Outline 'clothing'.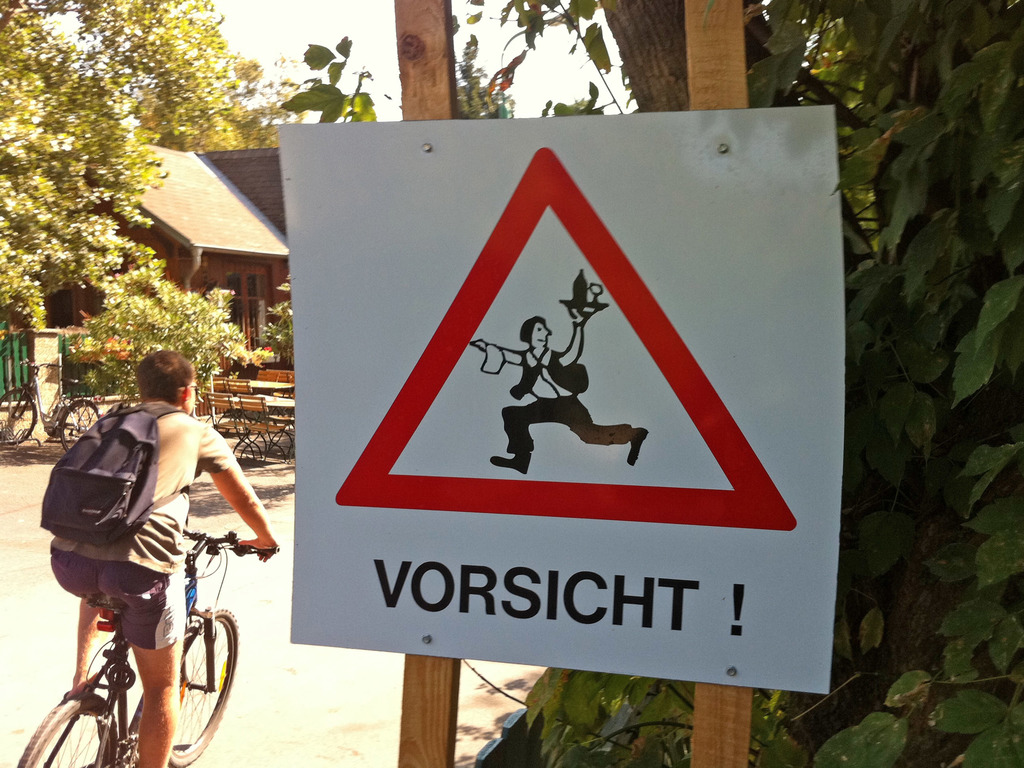
Outline: detection(501, 342, 634, 457).
